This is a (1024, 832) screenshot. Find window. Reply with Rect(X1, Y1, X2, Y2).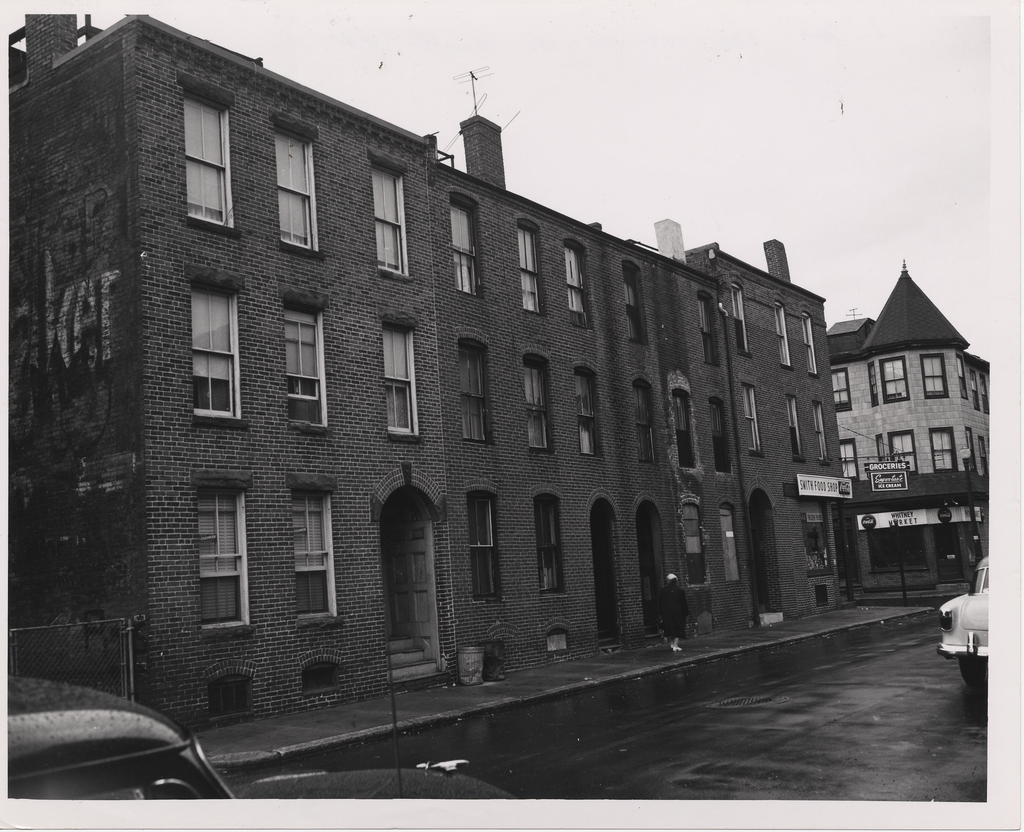
Rect(451, 188, 483, 297).
